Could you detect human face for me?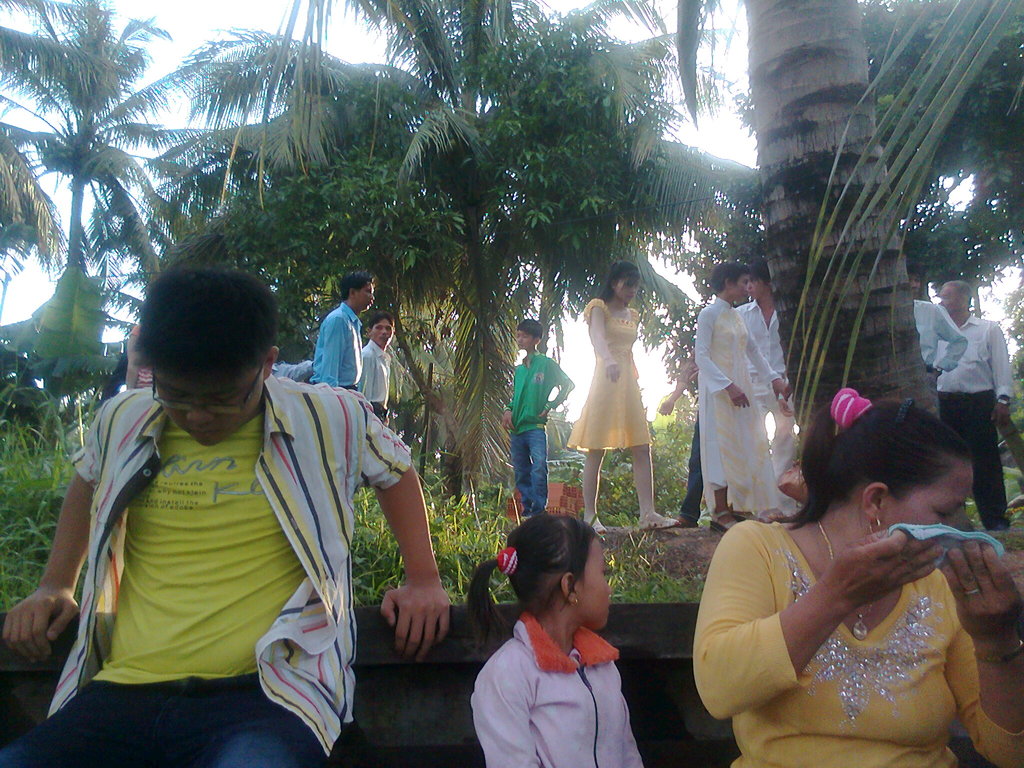
Detection result: bbox=[358, 275, 381, 319].
